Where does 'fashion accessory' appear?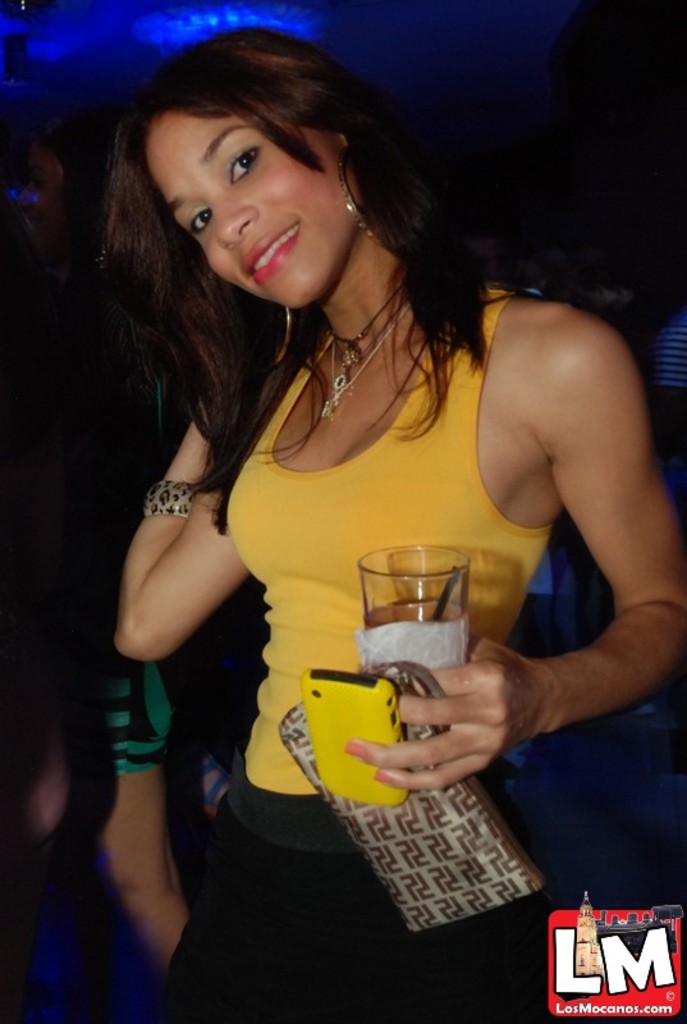
Appears at 329, 282, 411, 403.
